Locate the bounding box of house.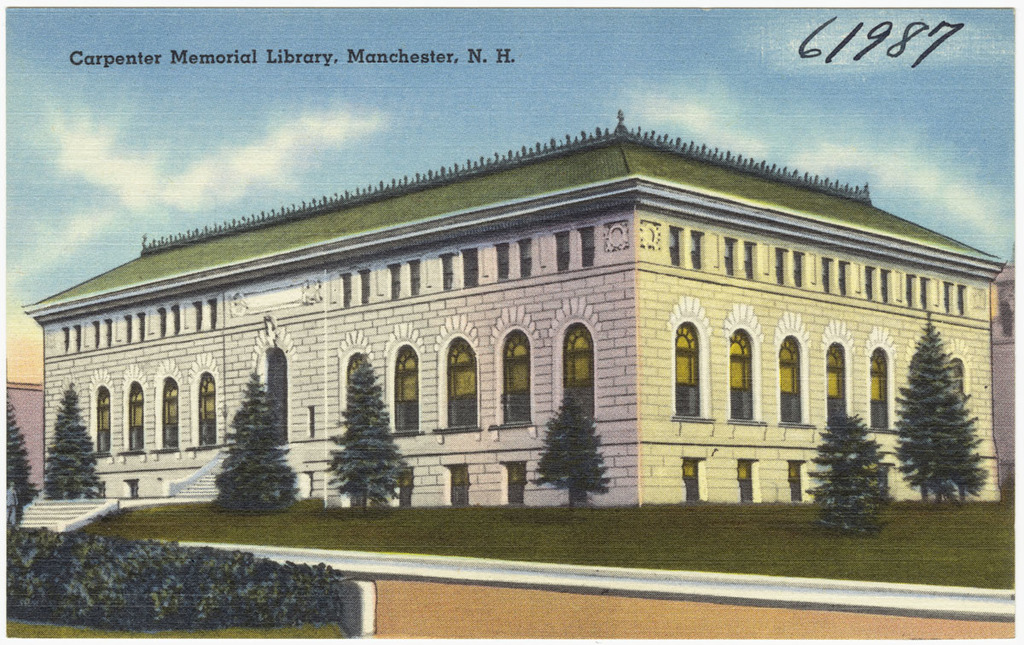
Bounding box: [left=16, top=112, right=1006, bottom=504].
